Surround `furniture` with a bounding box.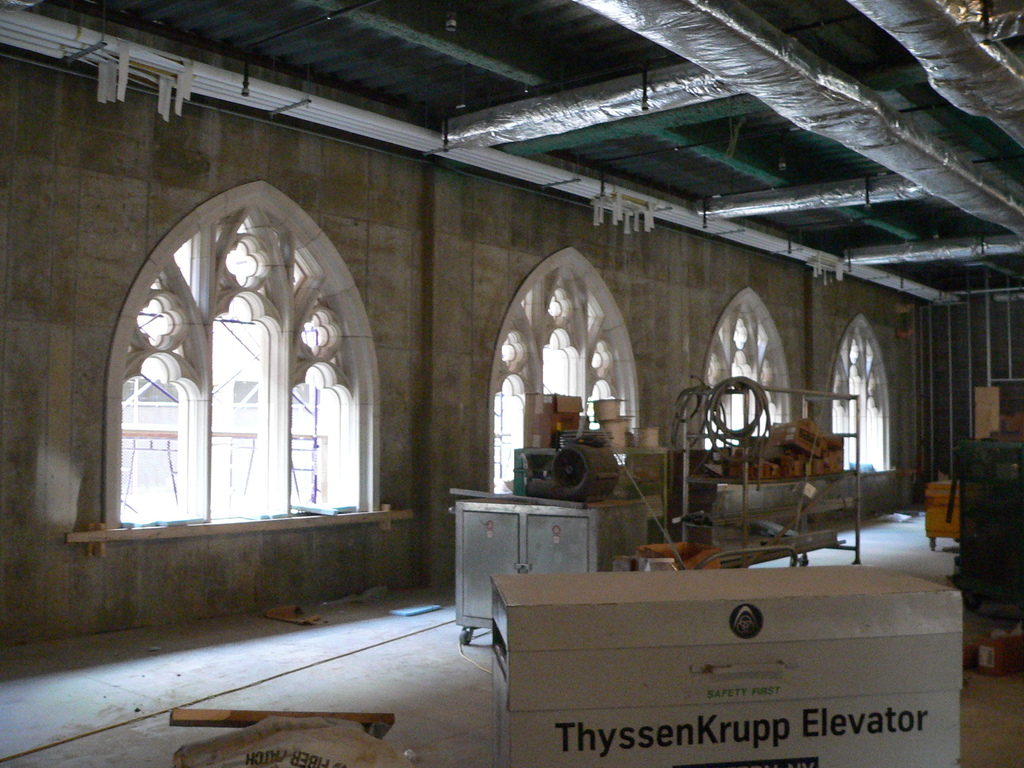
bbox(944, 436, 1023, 616).
